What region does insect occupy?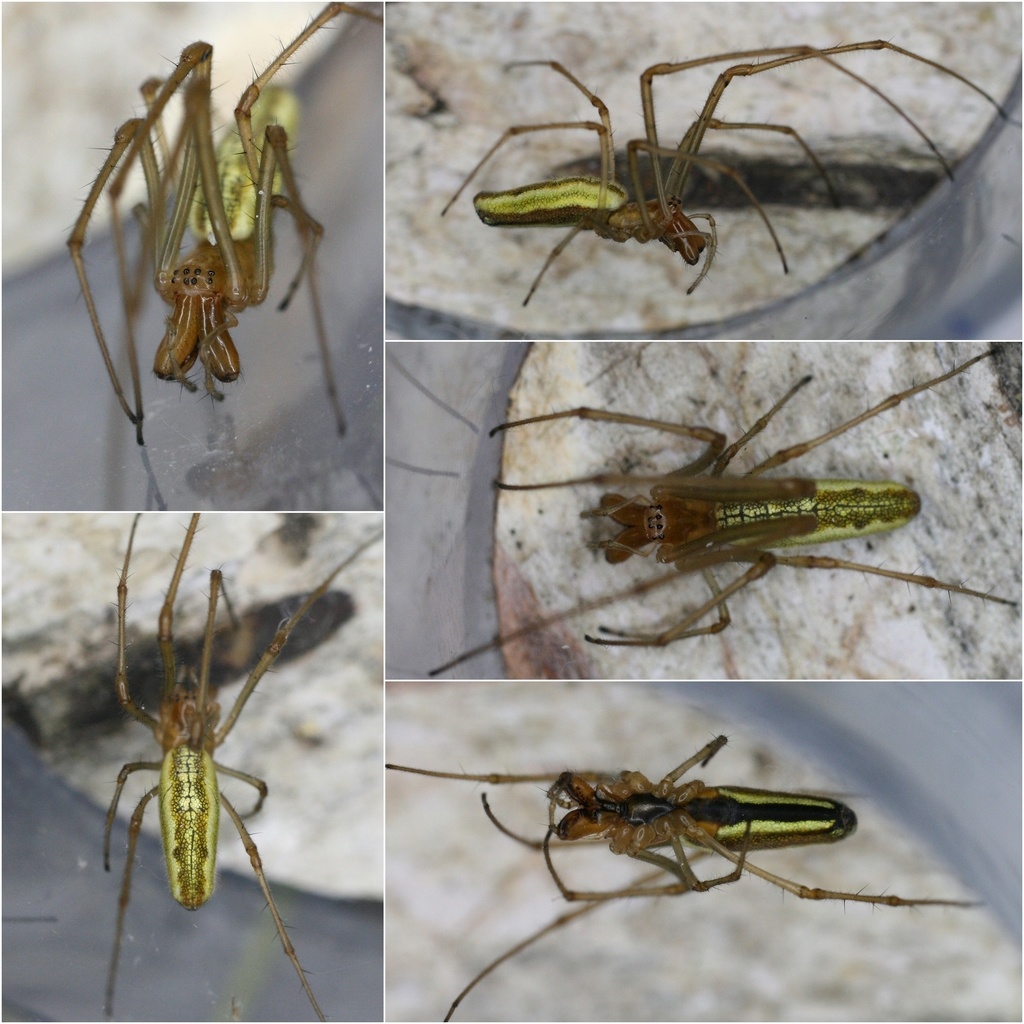
{"x1": 425, "y1": 30, "x2": 962, "y2": 334}.
